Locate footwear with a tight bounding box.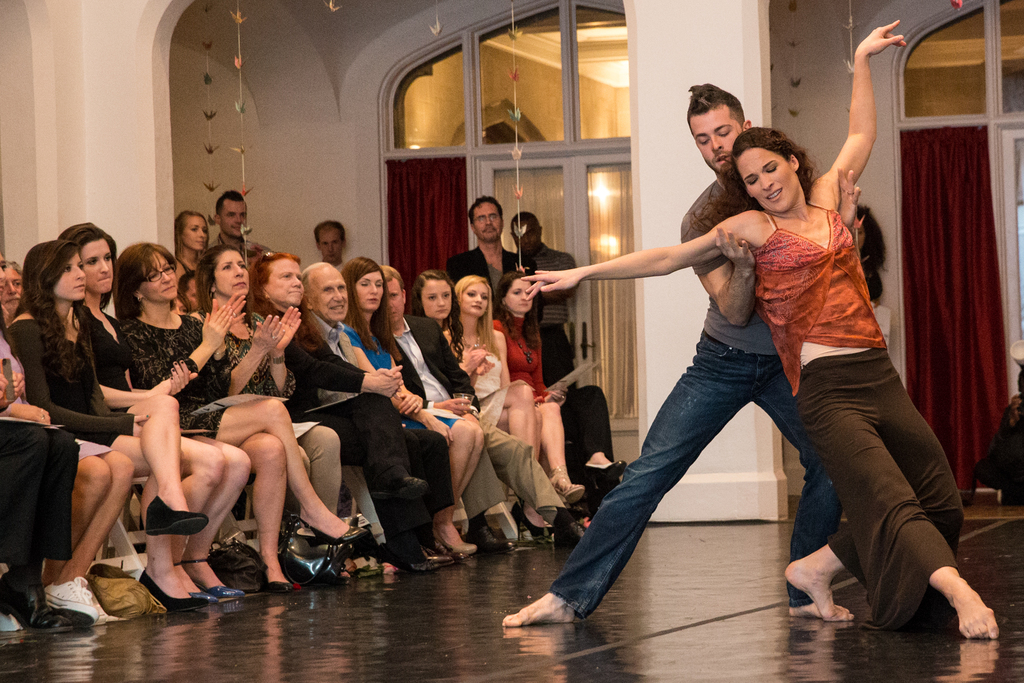
Rect(187, 589, 218, 604).
